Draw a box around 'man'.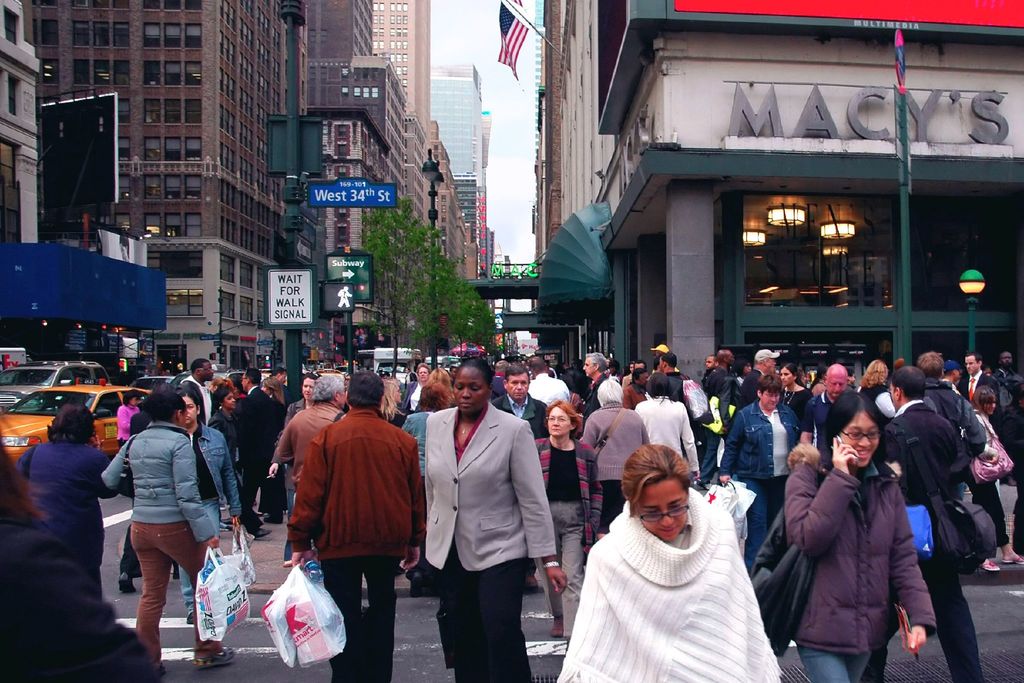
{"x1": 577, "y1": 350, "x2": 618, "y2": 416}.
